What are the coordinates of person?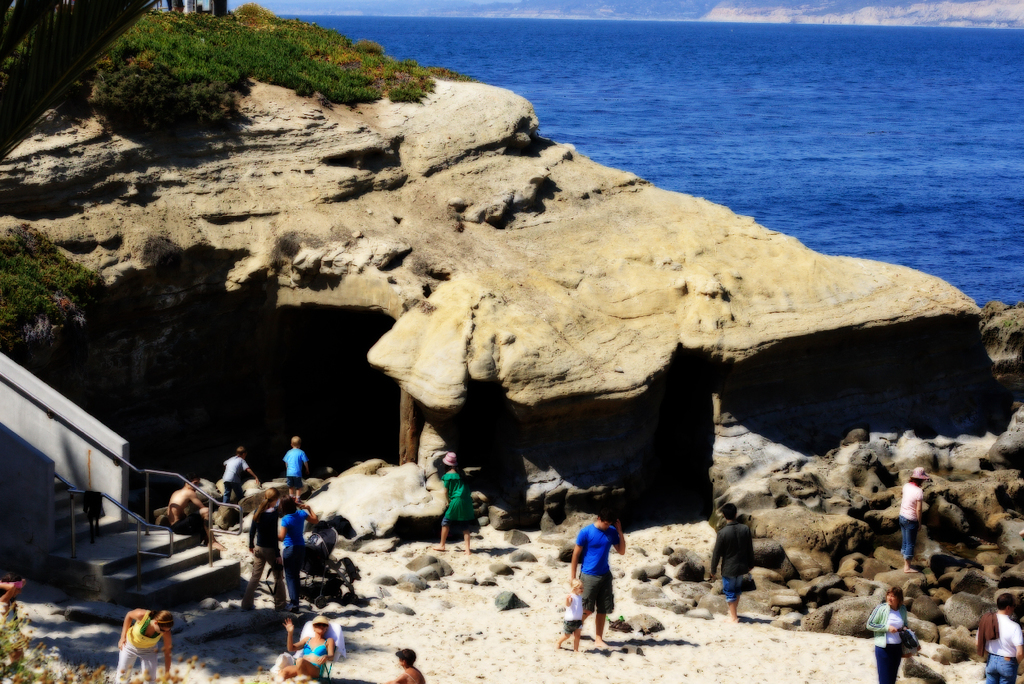
x1=898 y1=464 x2=929 y2=570.
